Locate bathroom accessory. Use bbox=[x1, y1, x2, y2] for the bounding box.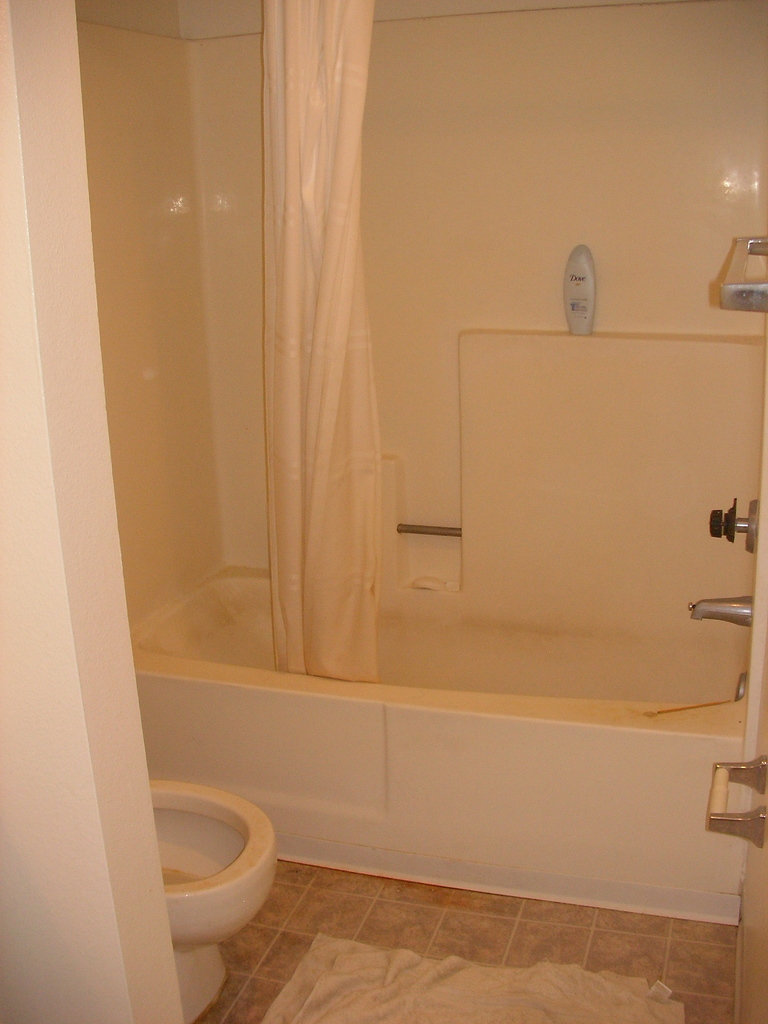
bbox=[689, 594, 752, 626].
